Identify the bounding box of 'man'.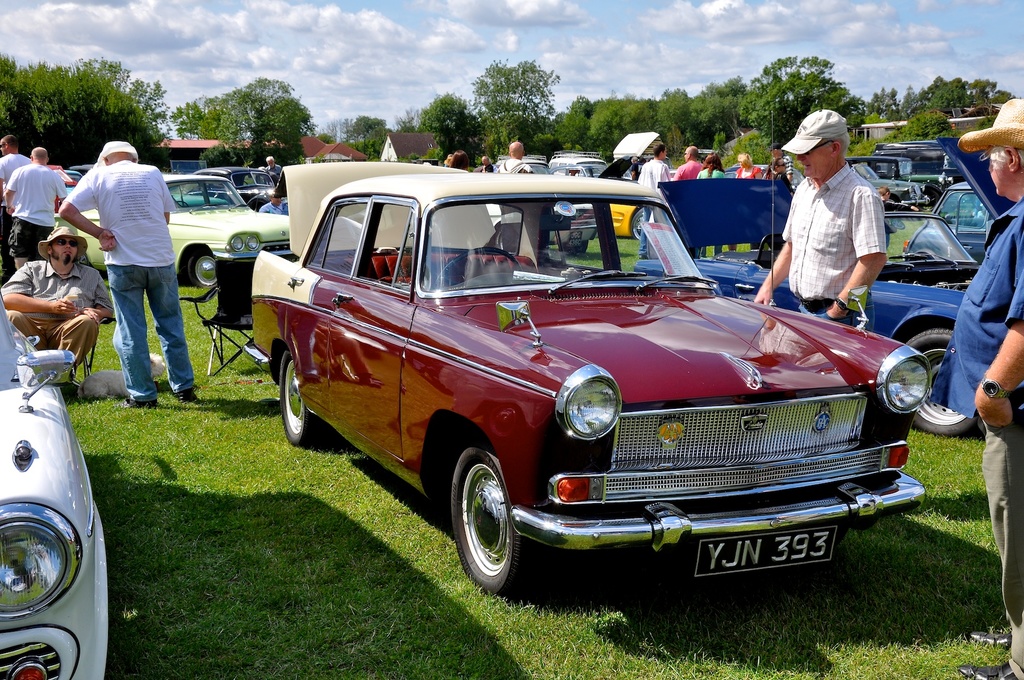
region(9, 145, 68, 273).
